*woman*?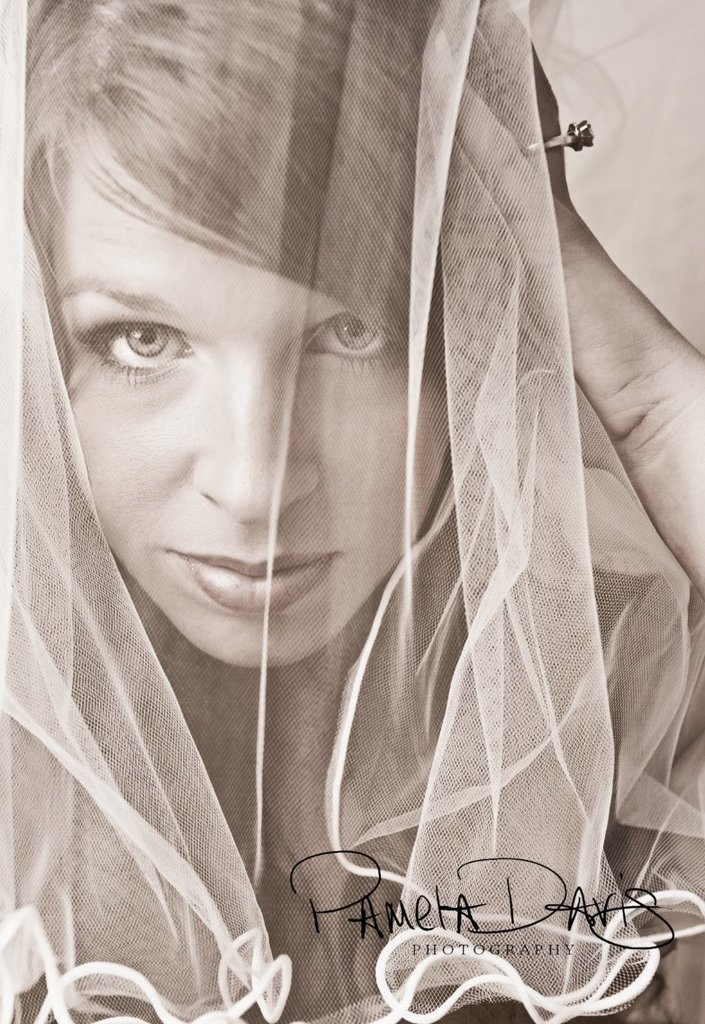
box=[0, 23, 683, 991]
